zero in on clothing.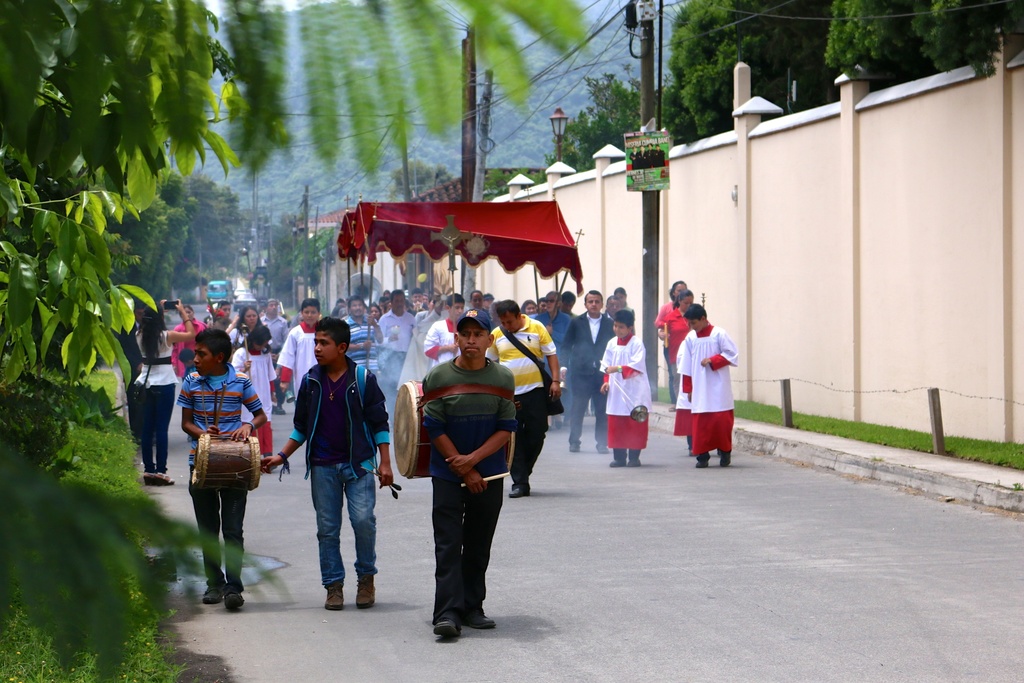
Zeroed in: 680:309:744:456.
